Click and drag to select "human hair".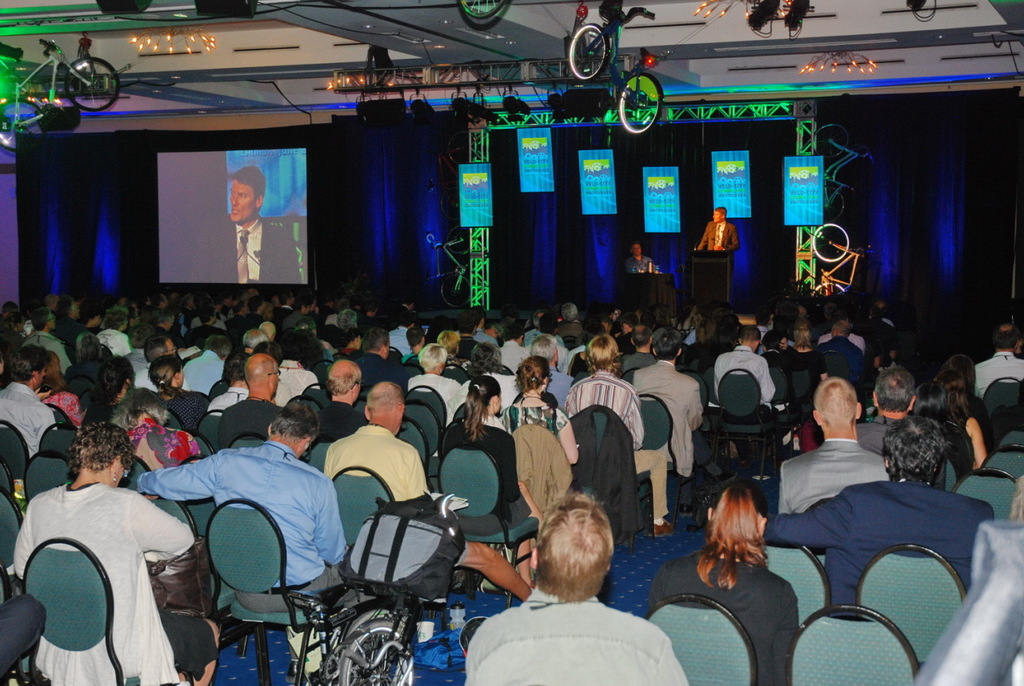
Selection: {"left": 874, "top": 363, "right": 912, "bottom": 417}.
